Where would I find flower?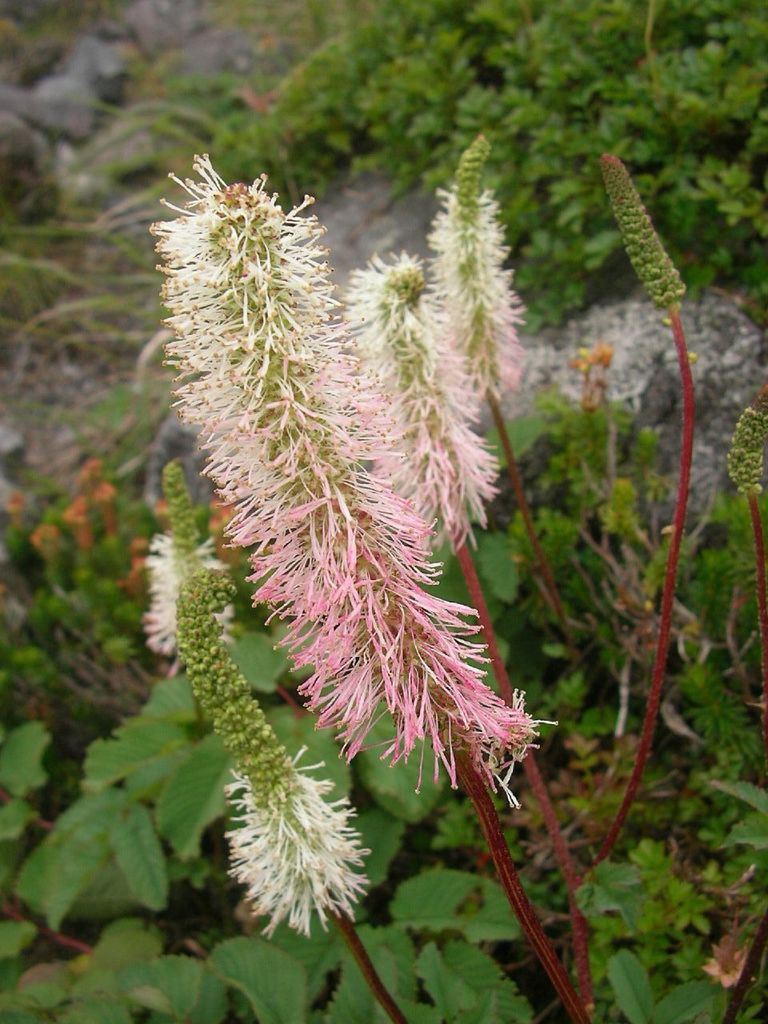
At rect(173, 570, 374, 945).
